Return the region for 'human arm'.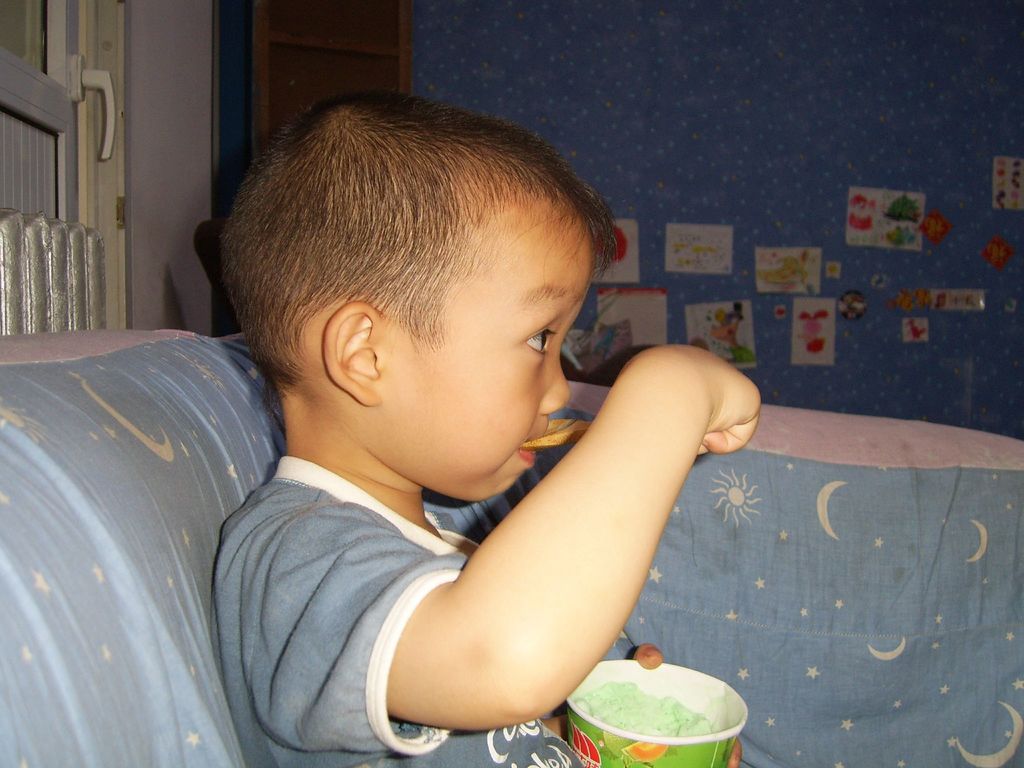
bbox(520, 637, 748, 767).
